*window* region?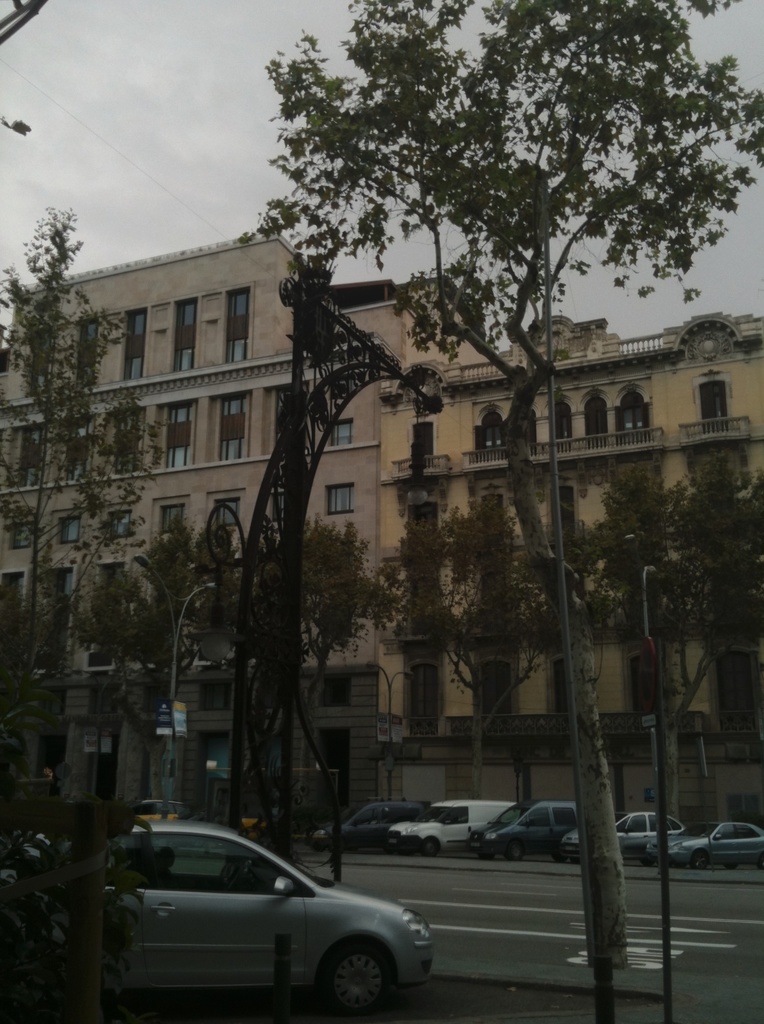
{"left": 325, "top": 481, "right": 354, "bottom": 515}
